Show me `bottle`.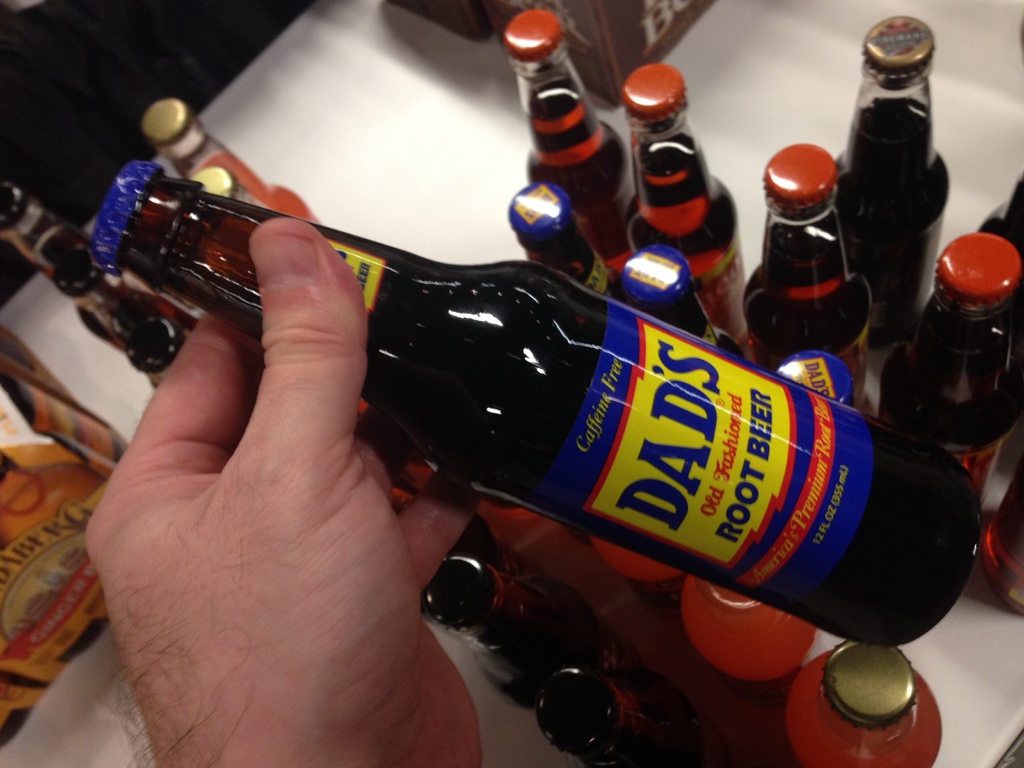
`bottle` is here: Rect(113, 316, 189, 390).
